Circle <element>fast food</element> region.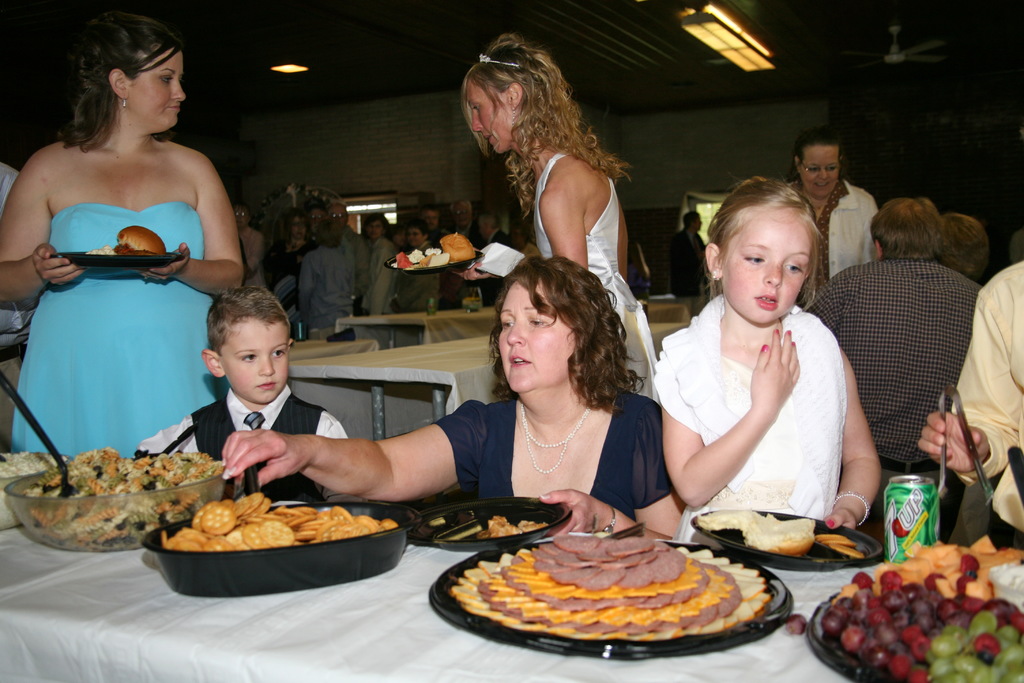
Region: <box>700,509,767,531</box>.
